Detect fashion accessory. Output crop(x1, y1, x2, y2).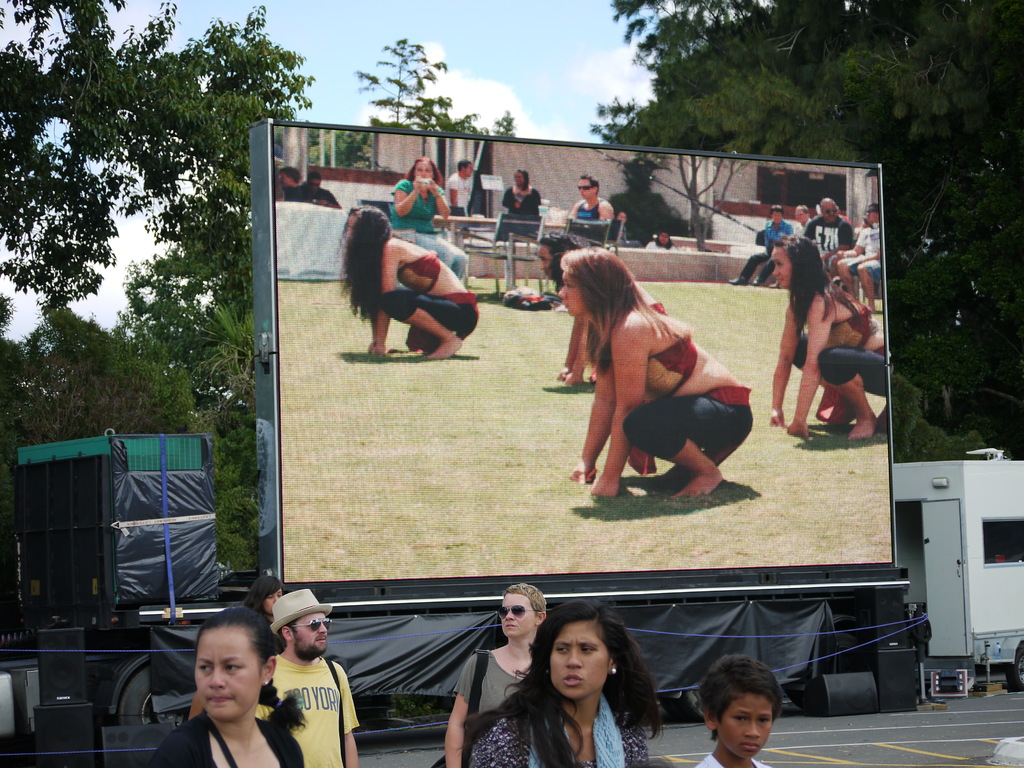
crop(748, 278, 763, 283).
